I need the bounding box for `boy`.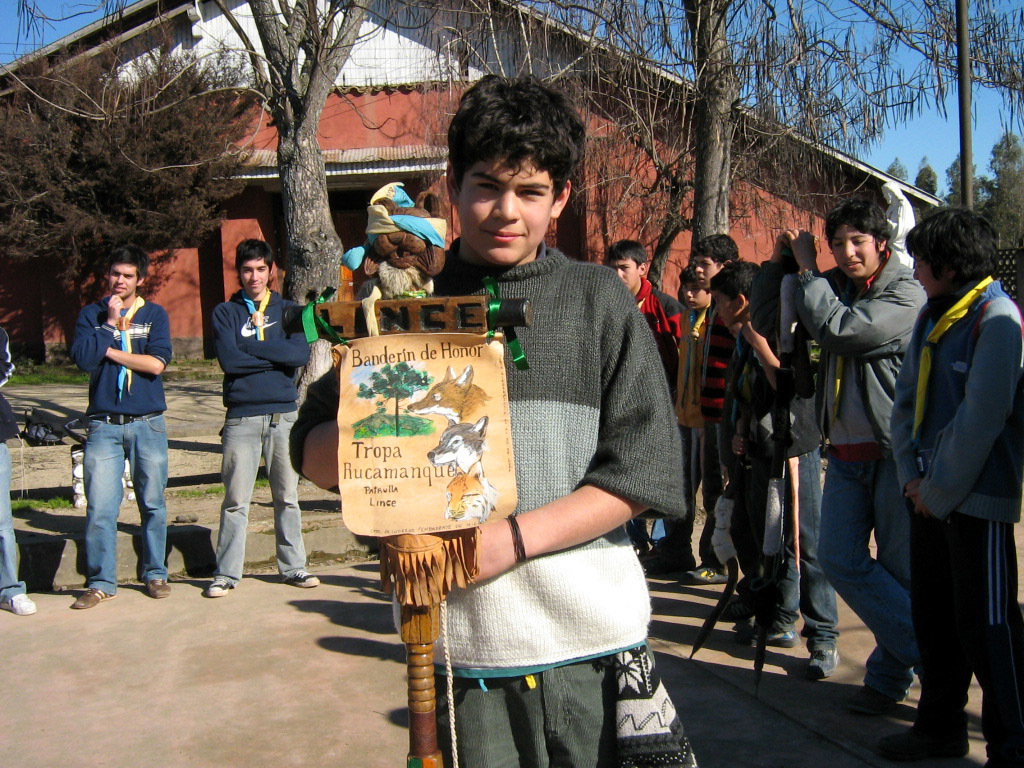
Here it is: locate(761, 198, 933, 701).
